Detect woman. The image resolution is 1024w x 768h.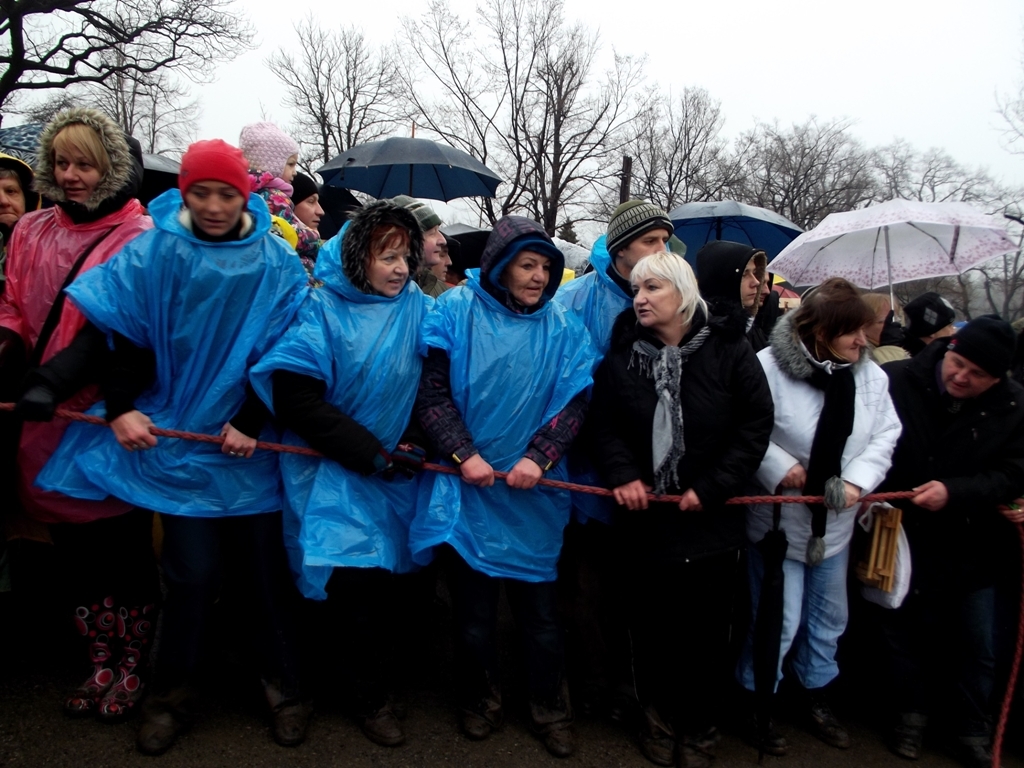
389 212 610 754.
